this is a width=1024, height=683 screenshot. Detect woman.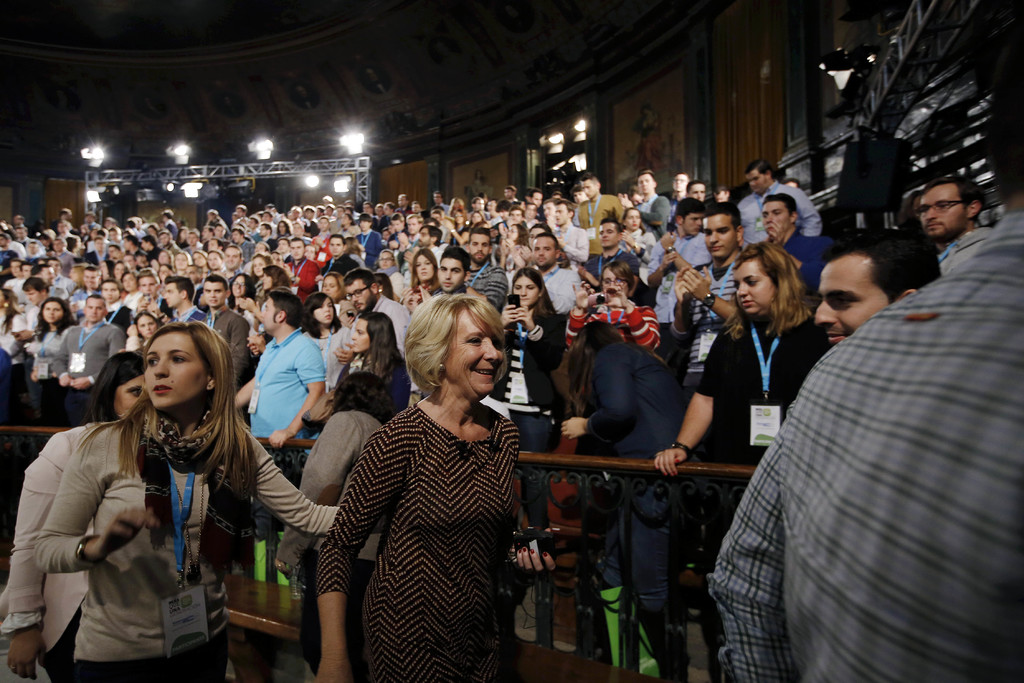
crop(620, 206, 659, 268).
